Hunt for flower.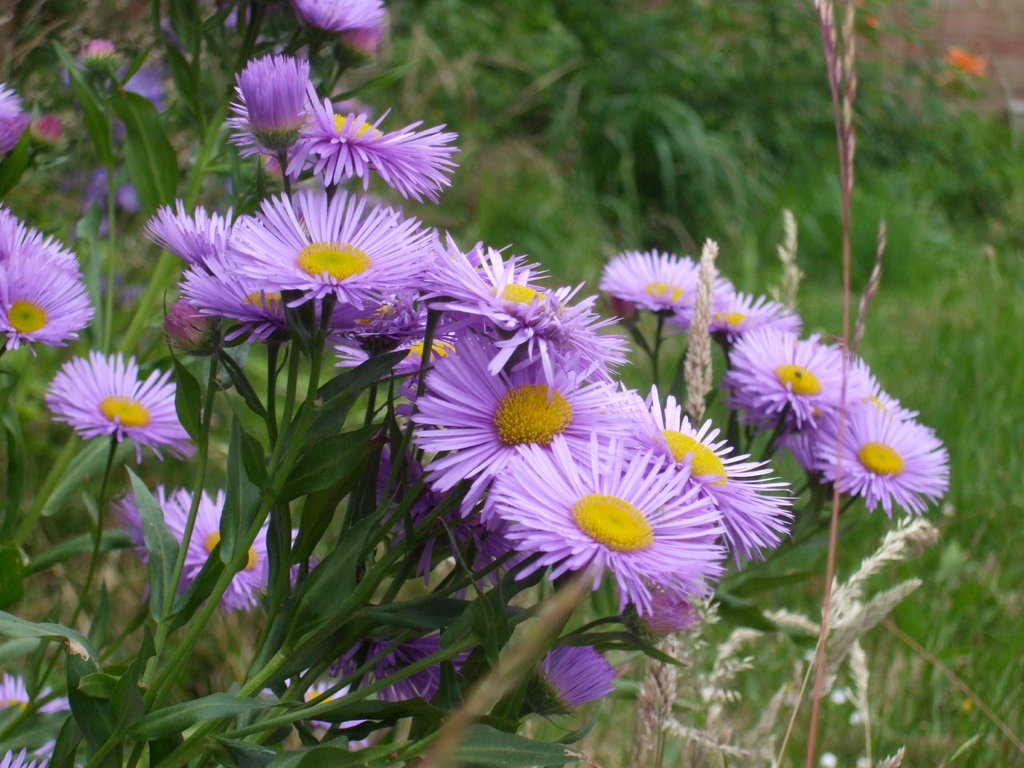
Hunted down at {"left": 46, "top": 348, "right": 196, "bottom": 467}.
